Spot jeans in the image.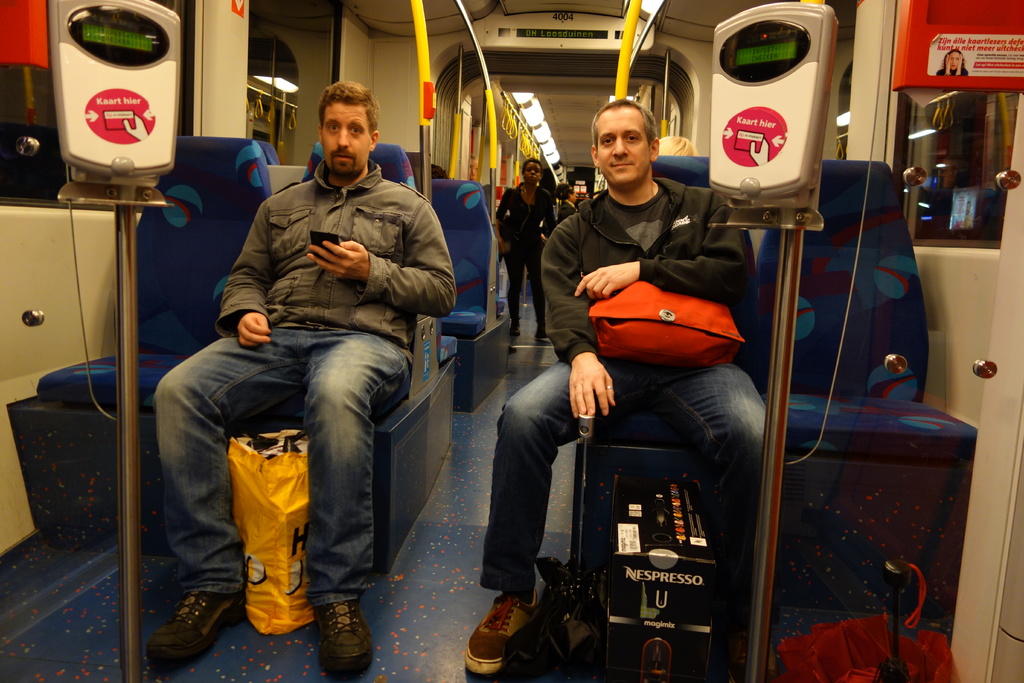
jeans found at region(151, 324, 411, 609).
